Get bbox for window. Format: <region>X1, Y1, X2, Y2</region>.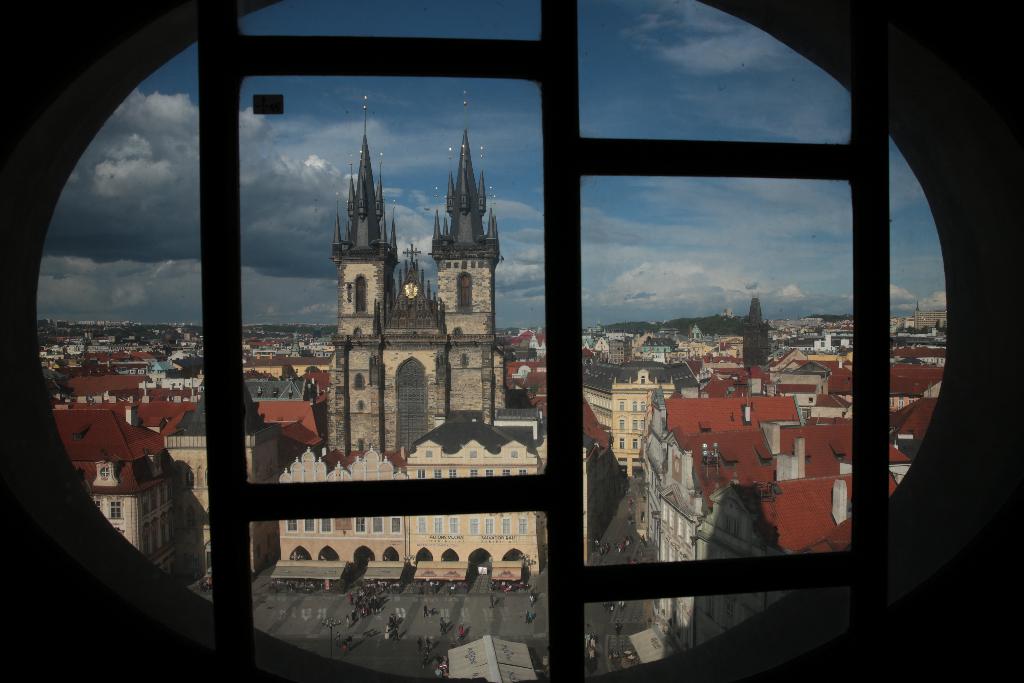
<region>487, 467, 493, 479</region>.
